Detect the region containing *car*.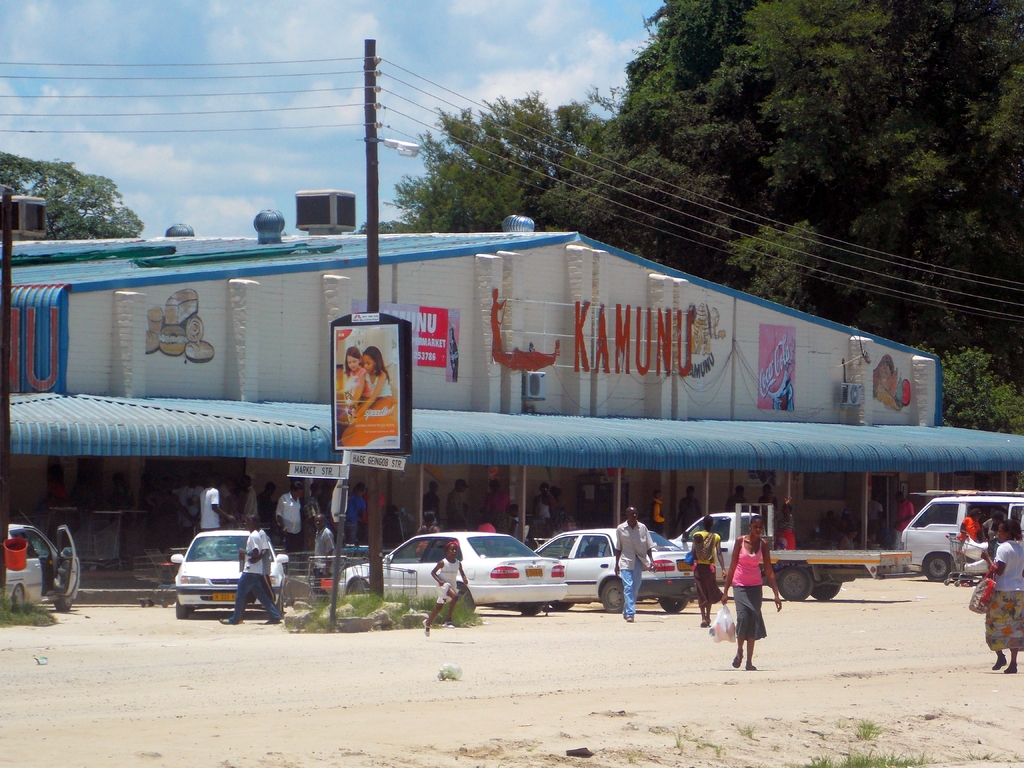
box=[534, 529, 694, 615].
